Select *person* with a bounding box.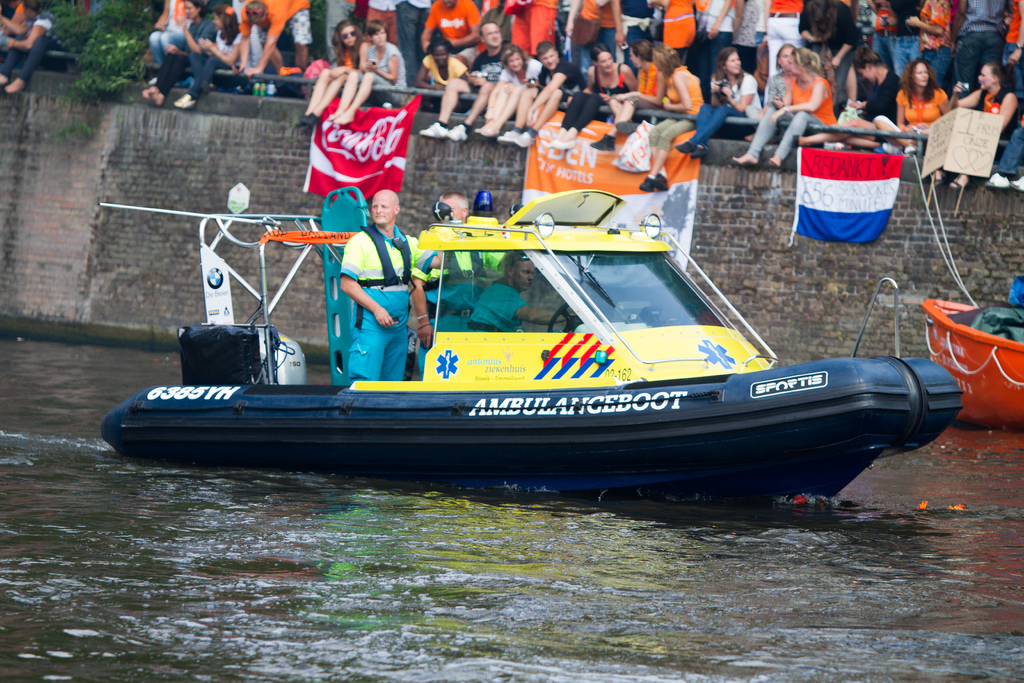
Rect(141, 4, 223, 111).
